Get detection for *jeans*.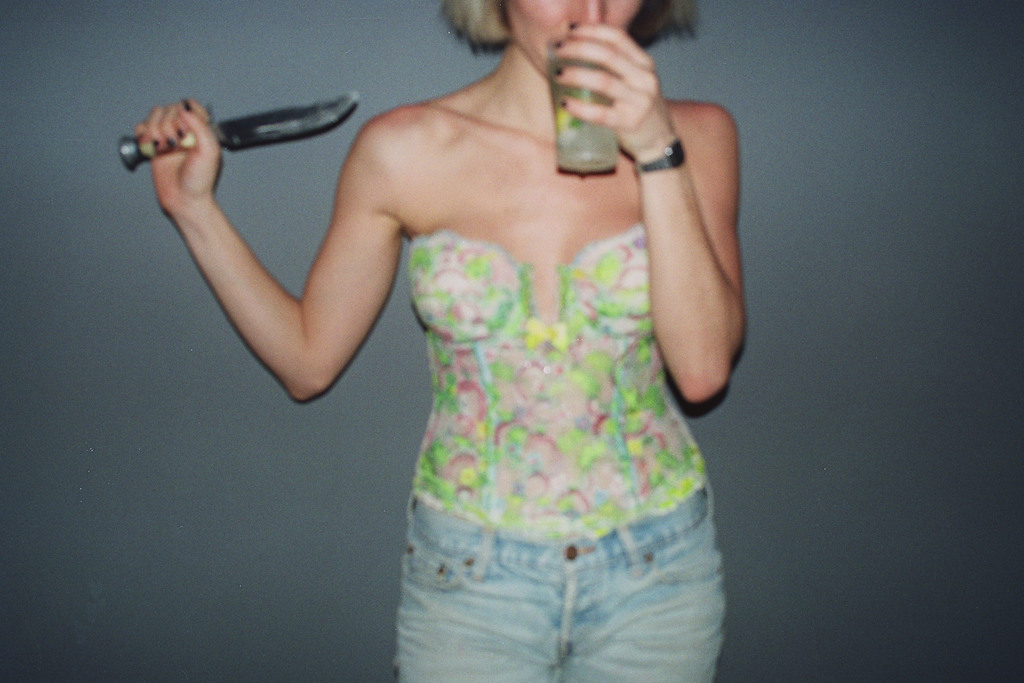
Detection: 454:465:710:660.
